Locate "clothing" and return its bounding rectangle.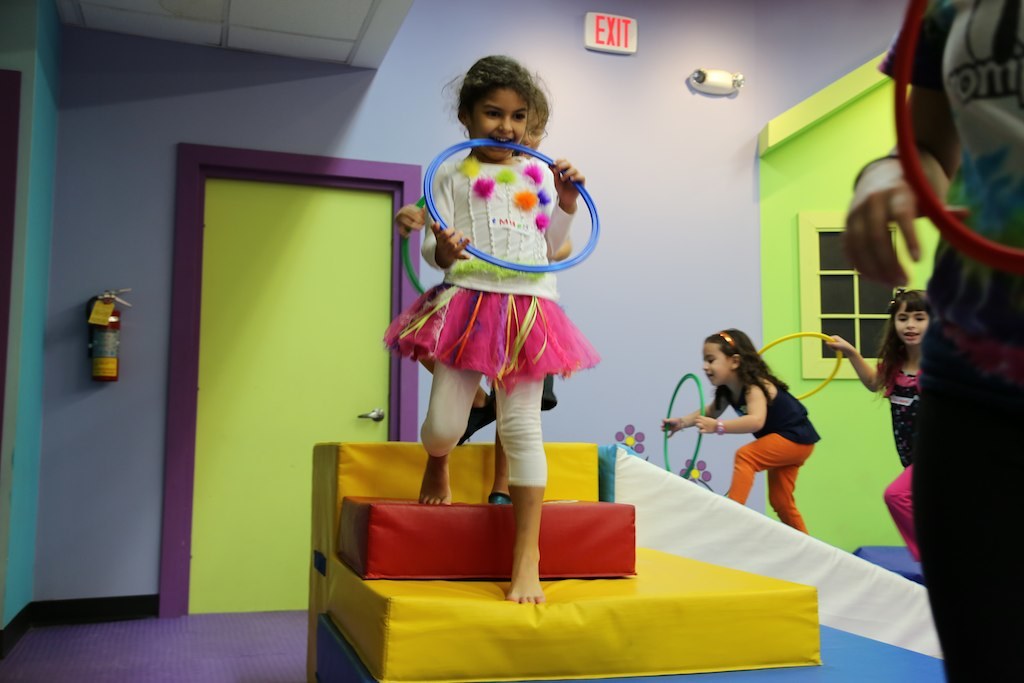
(left=690, top=350, right=815, bottom=525).
